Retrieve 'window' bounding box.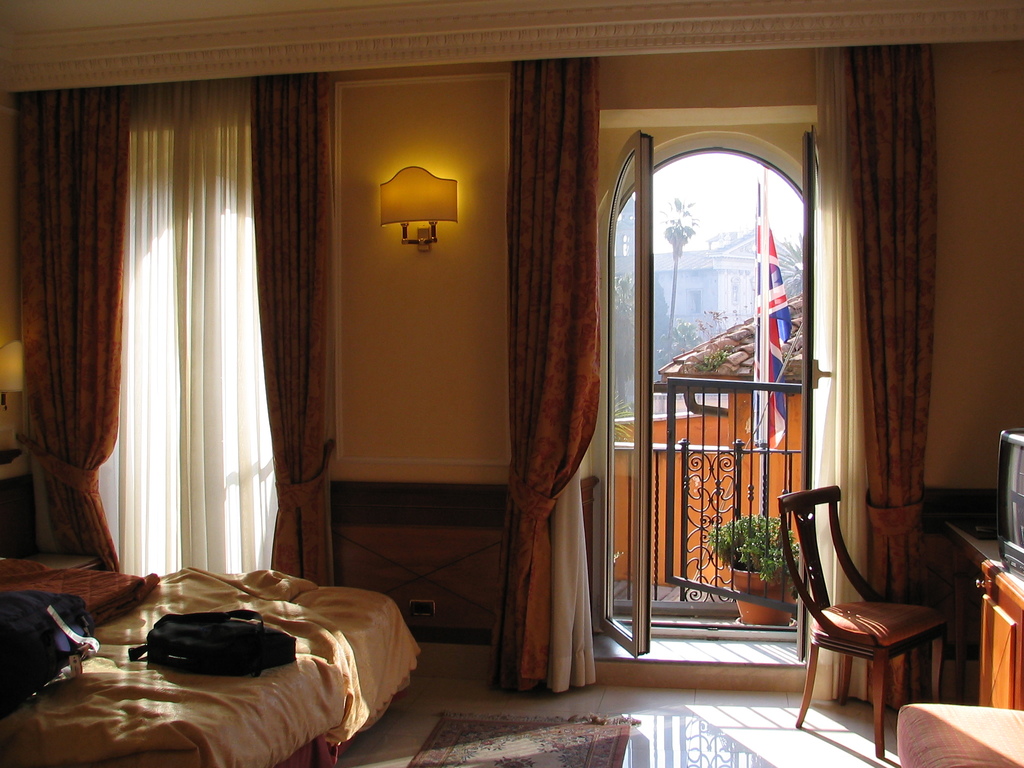
Bounding box: [602,141,826,646].
